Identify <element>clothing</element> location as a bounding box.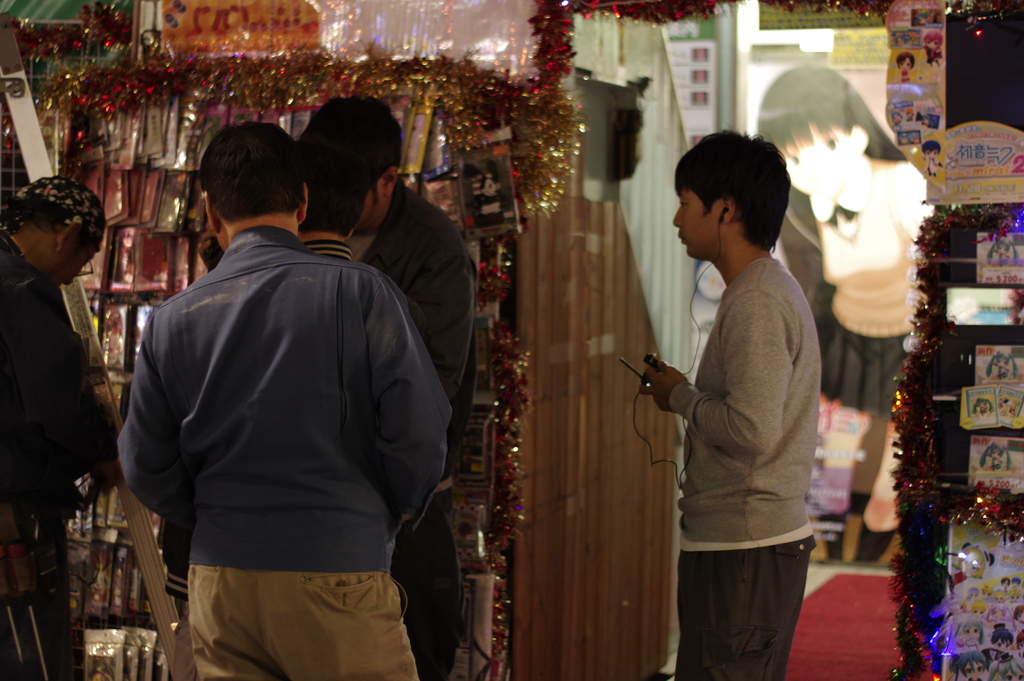
l=1, t=233, r=117, b=680.
